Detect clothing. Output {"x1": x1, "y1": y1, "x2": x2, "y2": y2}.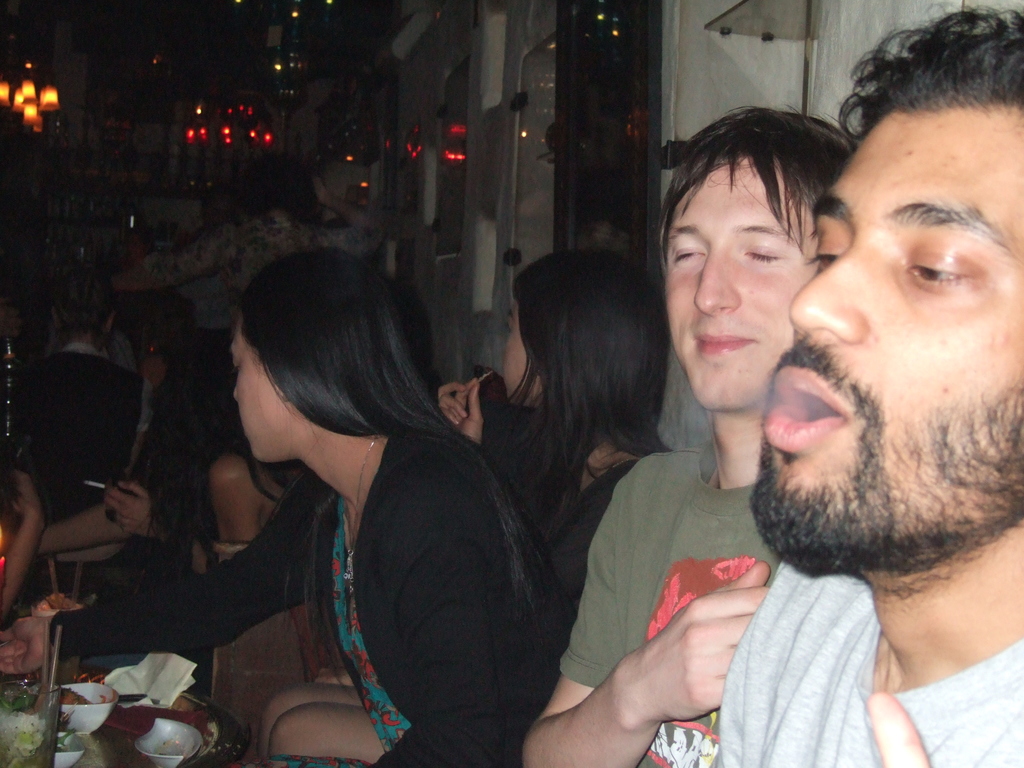
{"x1": 45, "y1": 422, "x2": 579, "y2": 767}.
